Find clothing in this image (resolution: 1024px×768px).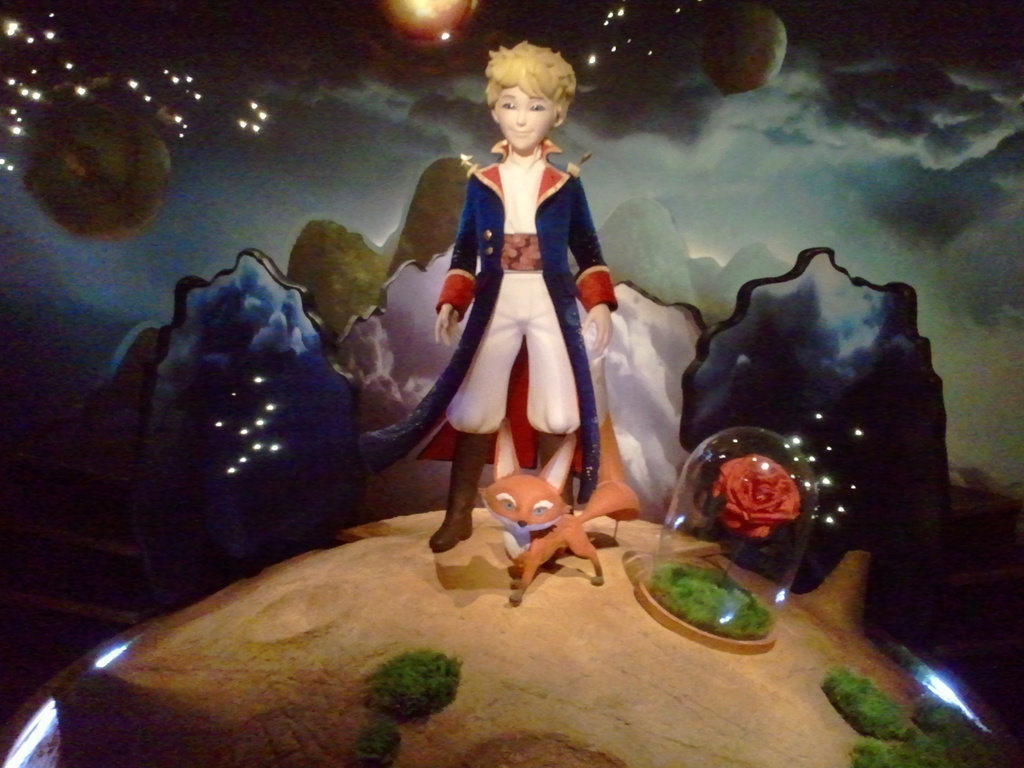
351 137 605 506.
